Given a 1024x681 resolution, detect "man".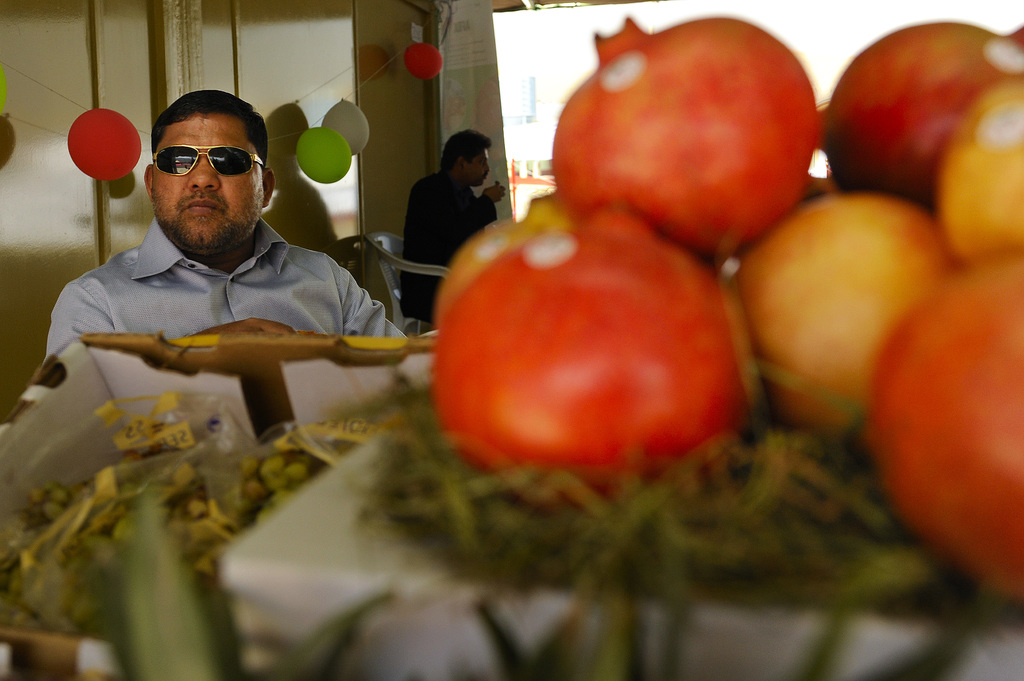
box(396, 133, 511, 332).
